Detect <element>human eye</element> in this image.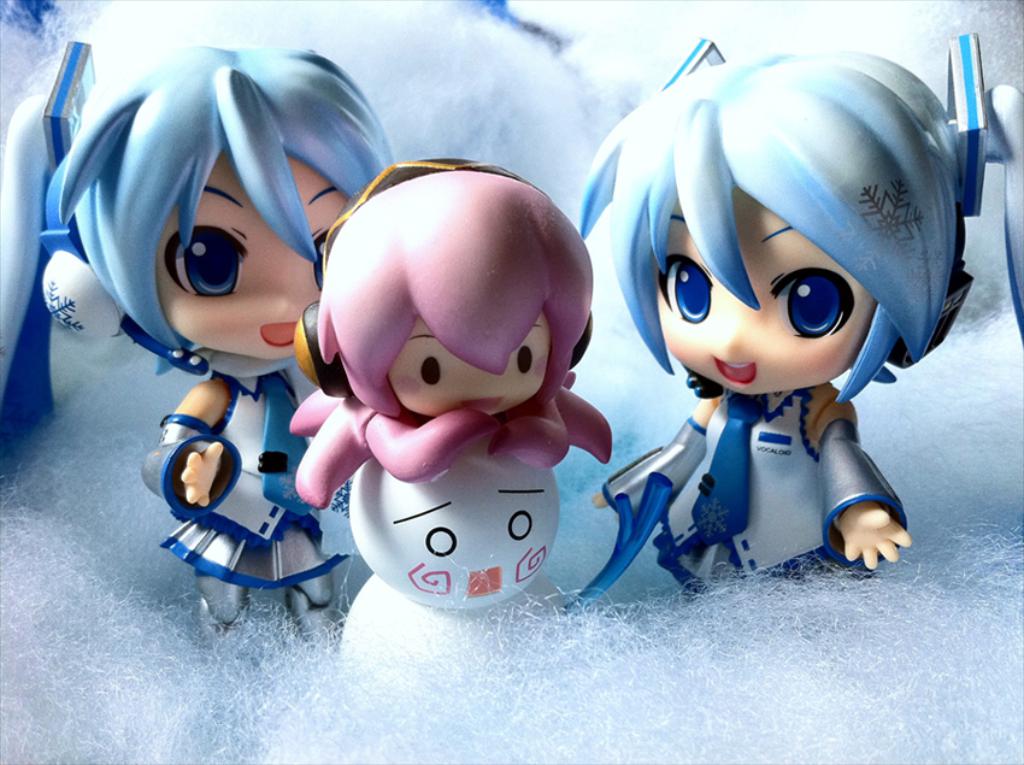
Detection: l=764, t=253, r=857, b=340.
